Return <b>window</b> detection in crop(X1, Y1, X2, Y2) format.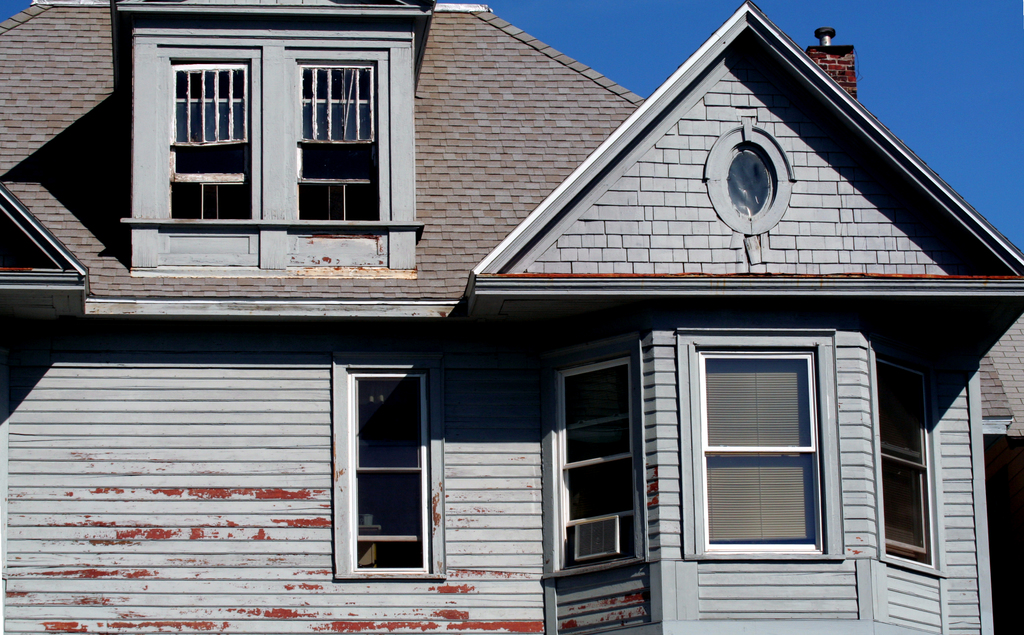
crop(354, 377, 433, 575).
